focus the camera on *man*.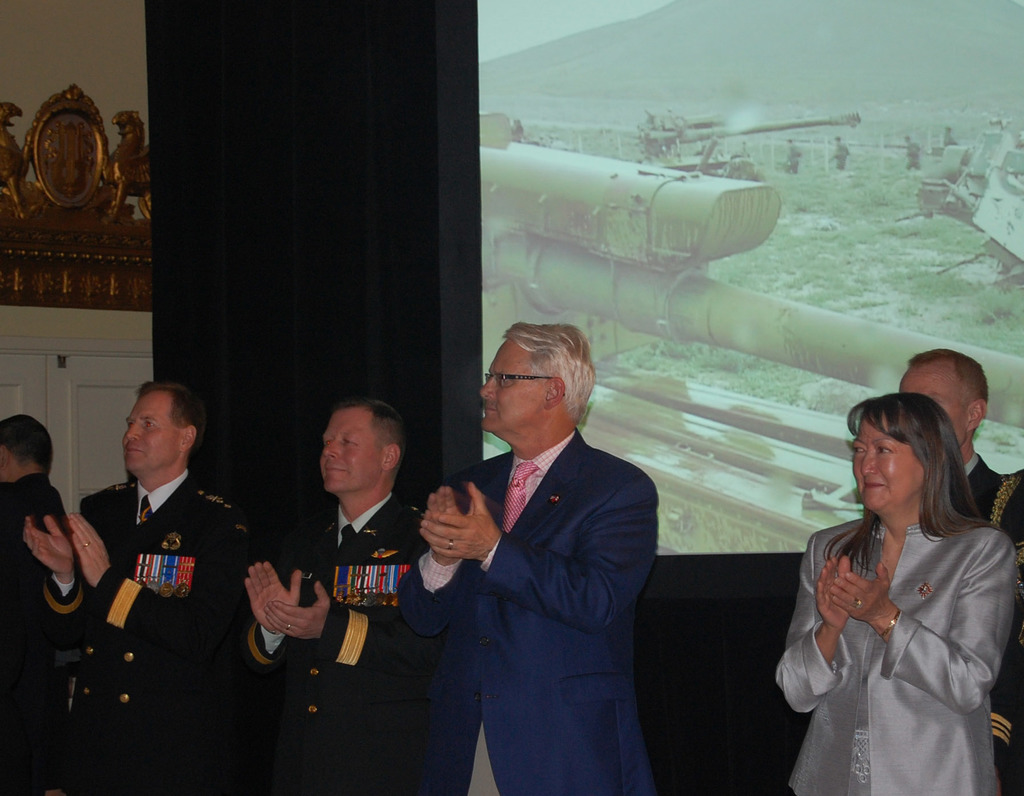
Focus region: 396, 323, 661, 795.
